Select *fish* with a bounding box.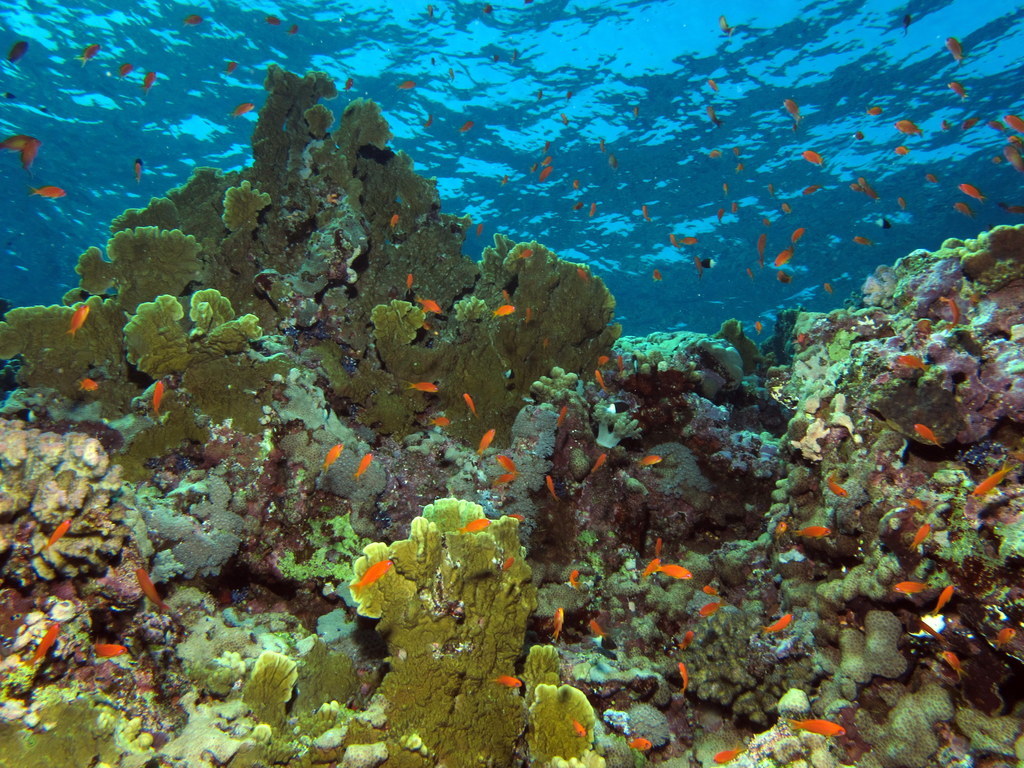
827:475:845:495.
